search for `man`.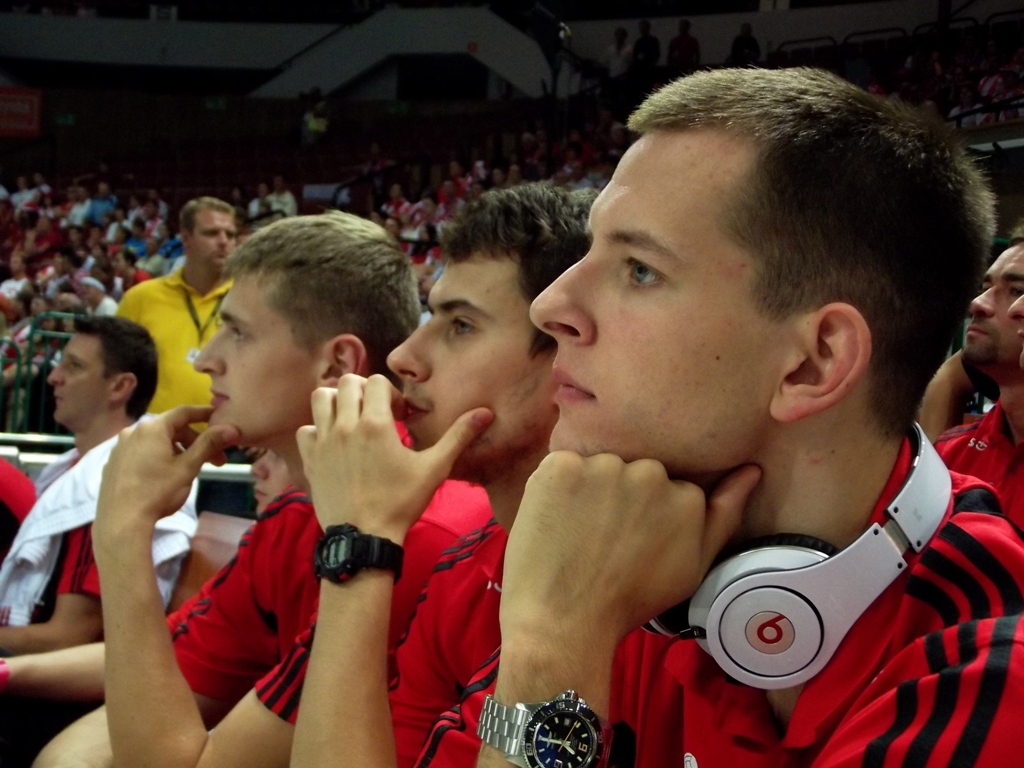
Found at crop(918, 237, 1023, 525).
